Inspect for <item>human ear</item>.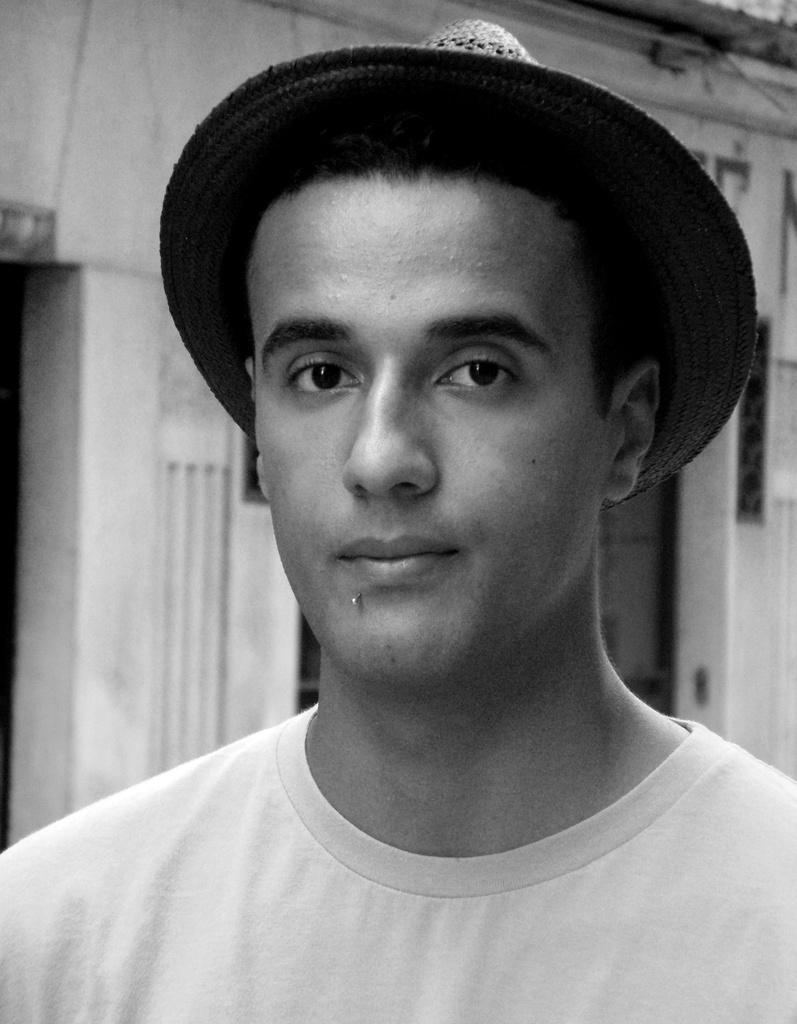
Inspection: BBox(247, 356, 268, 498).
